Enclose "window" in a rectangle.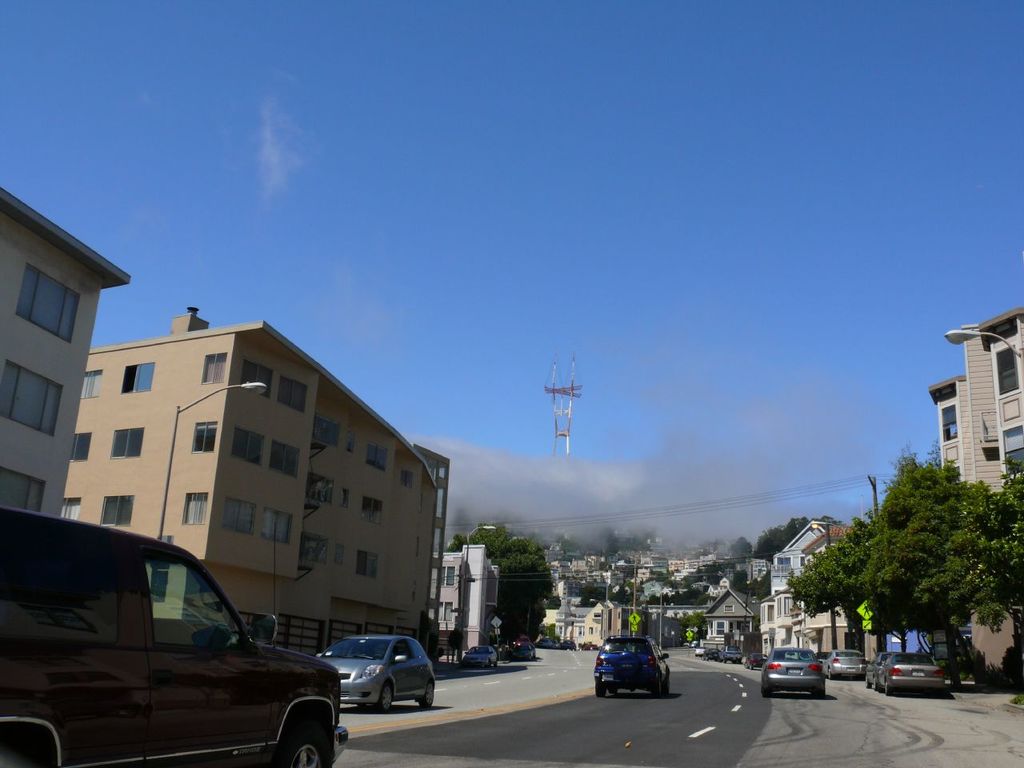
select_region(229, 498, 255, 536).
